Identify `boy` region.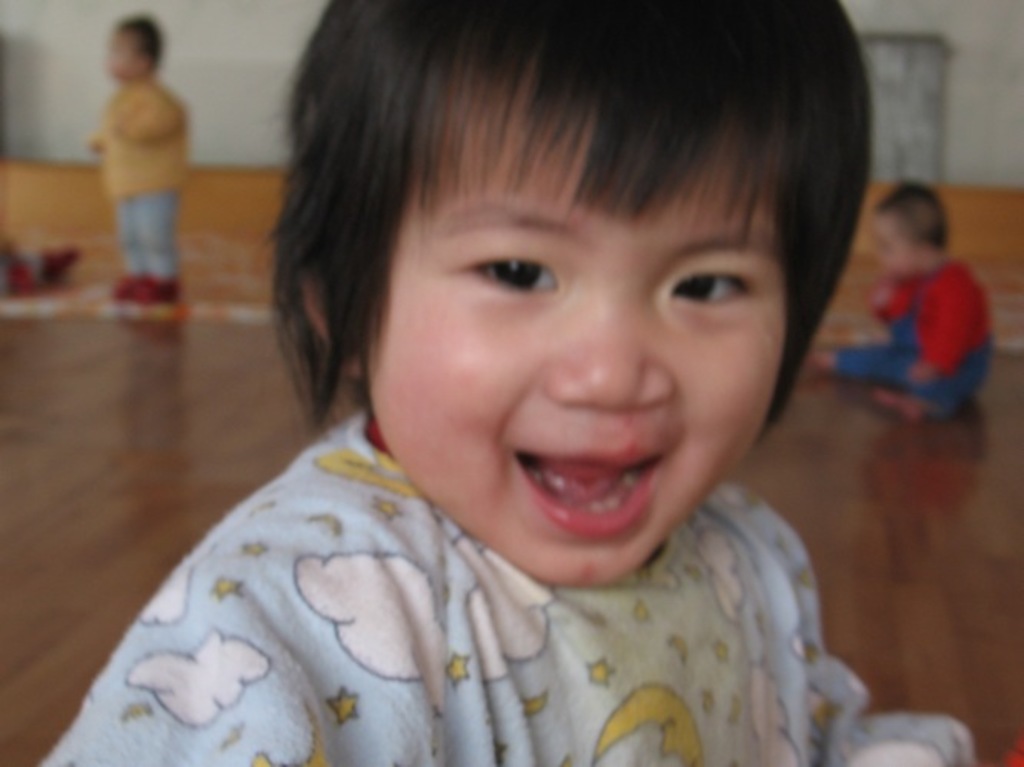
Region: bbox=[14, 0, 1001, 765].
